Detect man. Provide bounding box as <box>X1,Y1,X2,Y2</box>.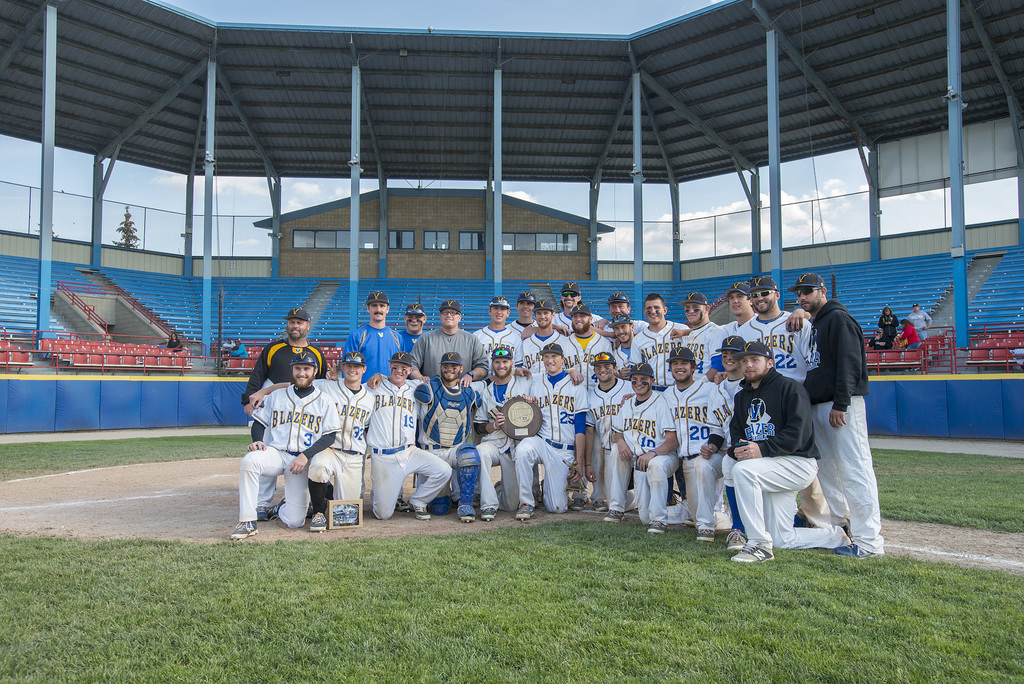
<box>521,299,582,374</box>.
